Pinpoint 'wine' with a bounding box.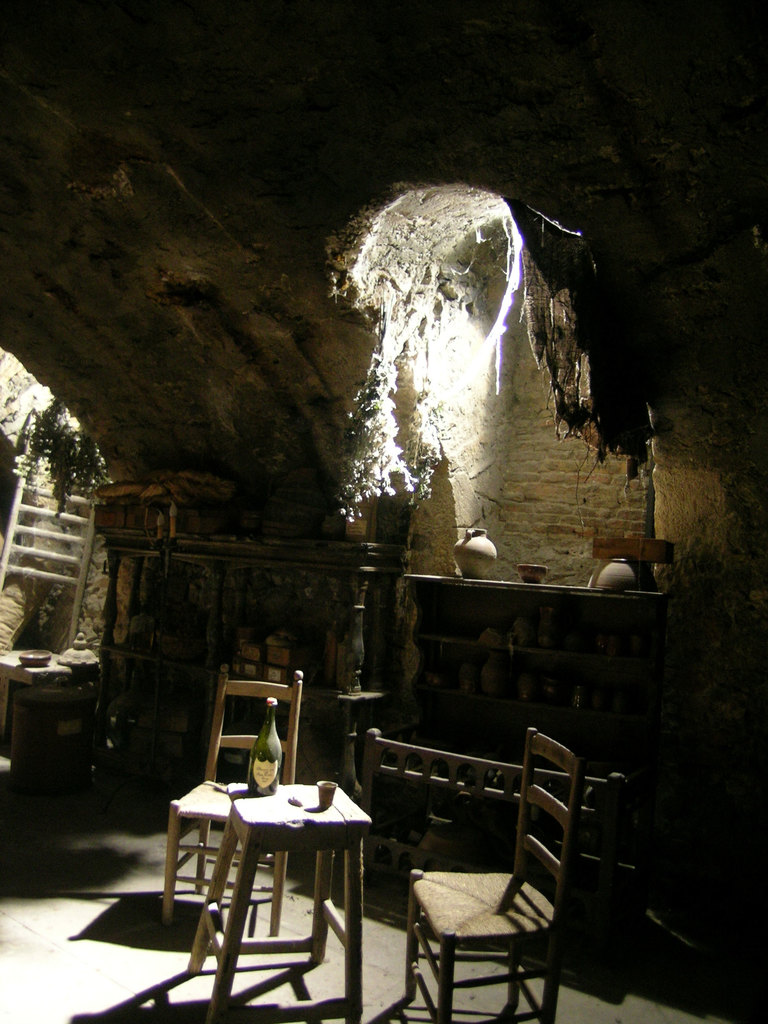
box(250, 697, 282, 798).
